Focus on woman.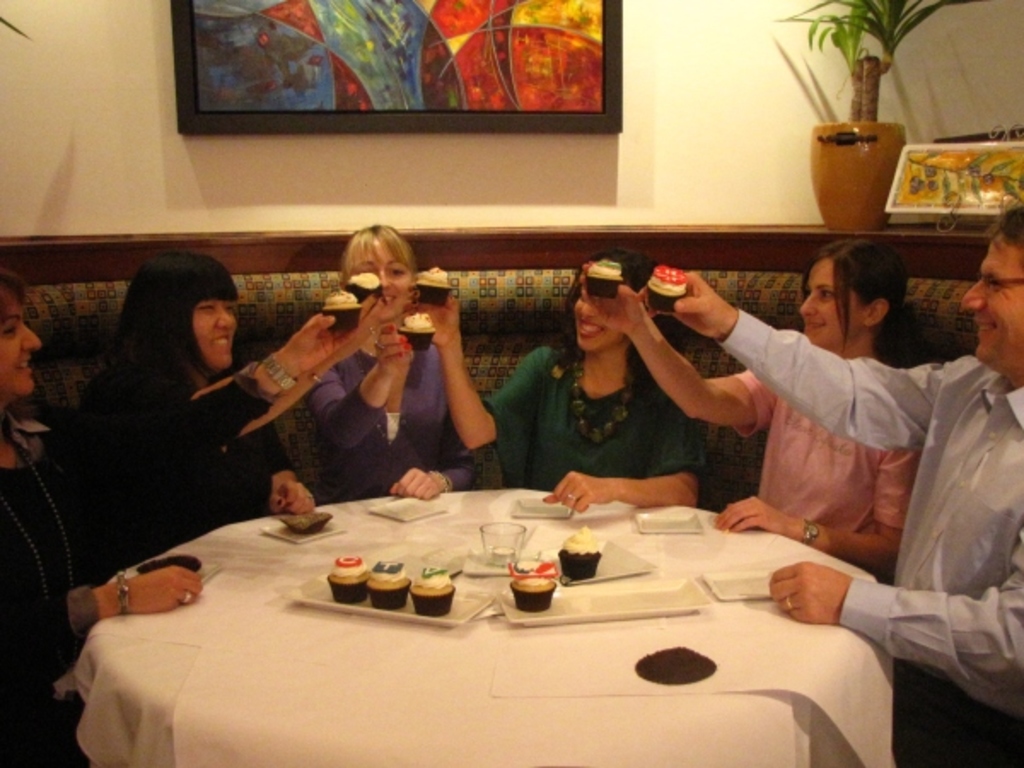
Focused at [573,234,944,570].
